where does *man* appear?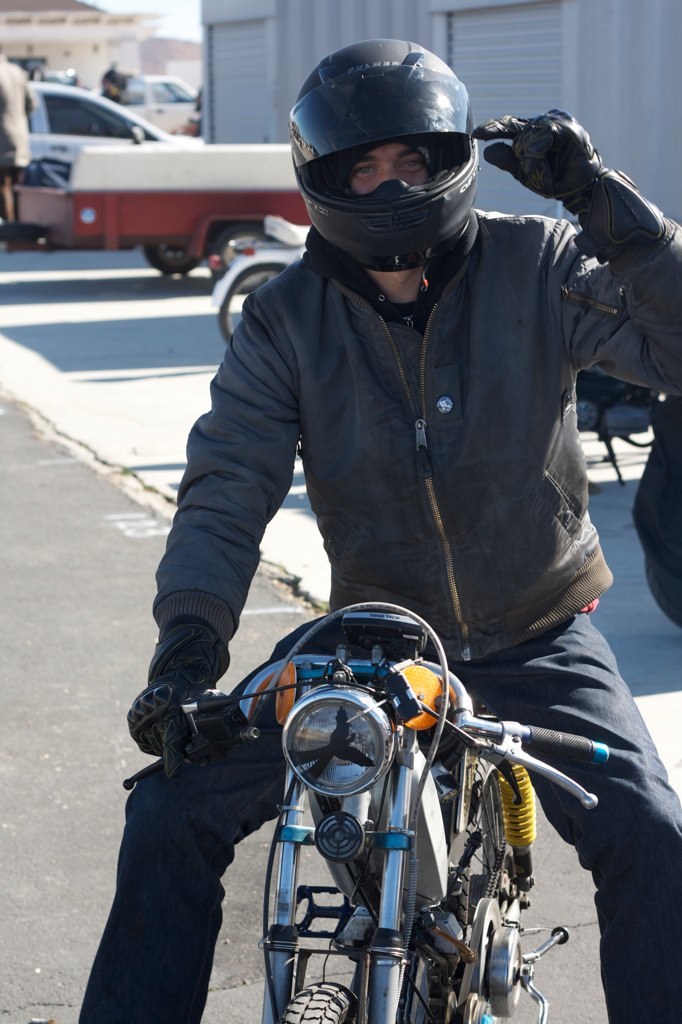
Appears at bbox=[71, 46, 681, 1023].
